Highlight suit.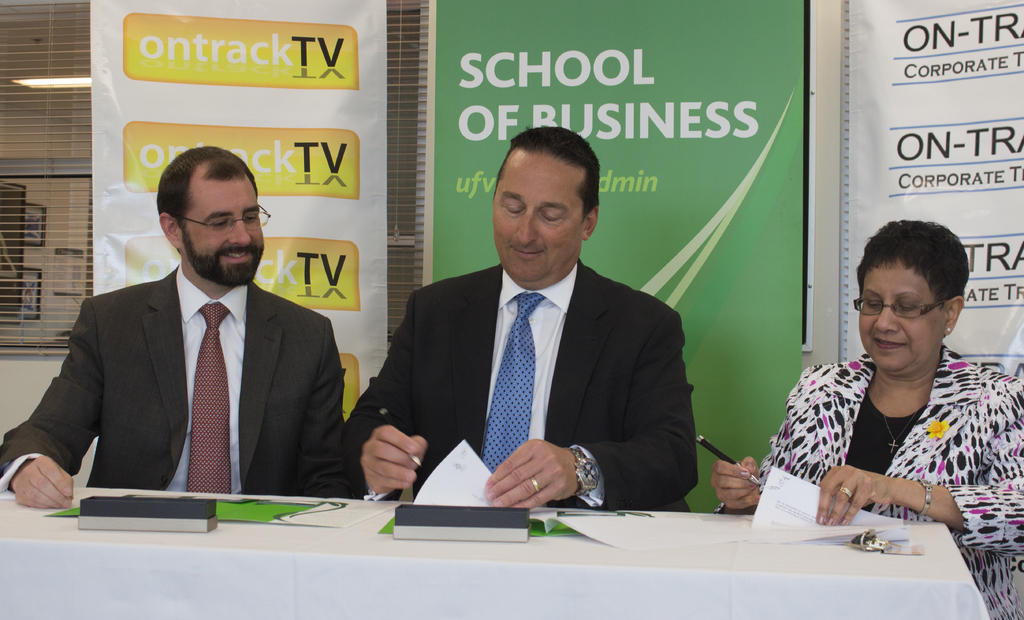
Highlighted region: pyautogui.locateOnScreen(346, 258, 695, 510).
